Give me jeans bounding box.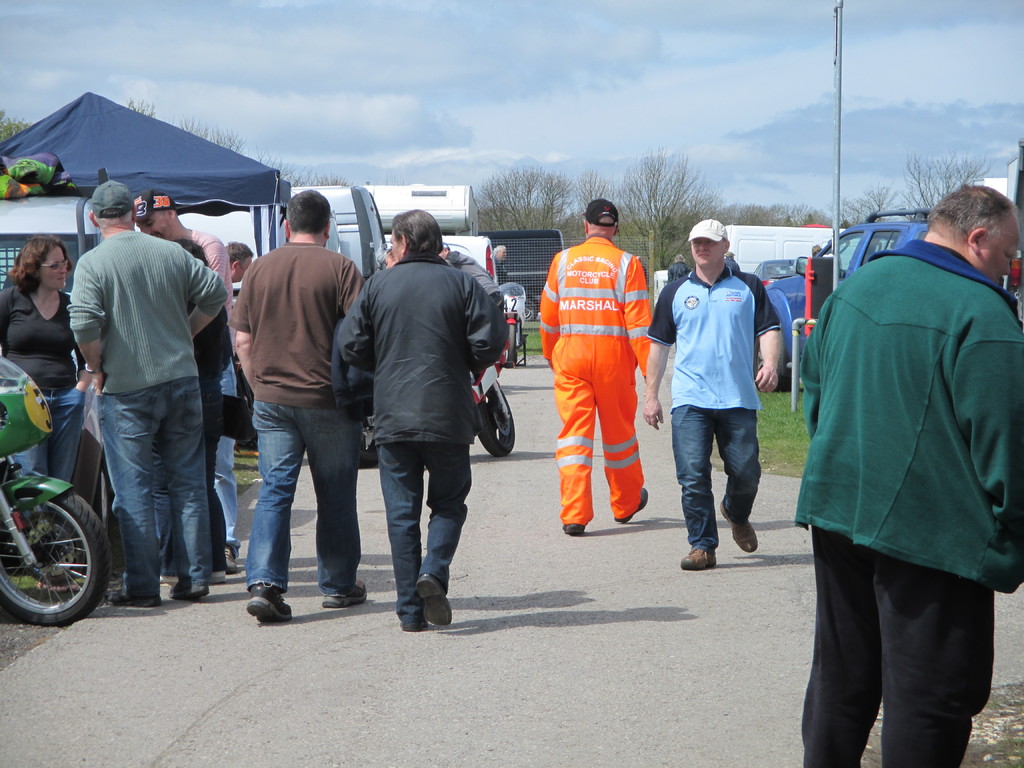
l=675, t=403, r=769, b=577.
